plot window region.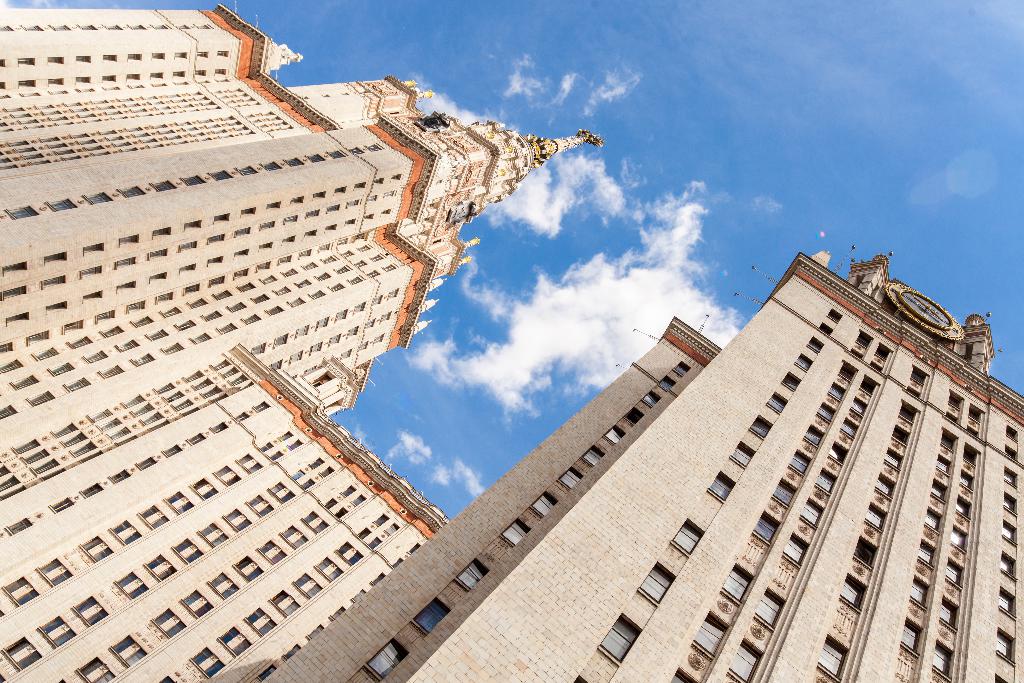
Plotted at [x1=596, y1=611, x2=640, y2=661].
